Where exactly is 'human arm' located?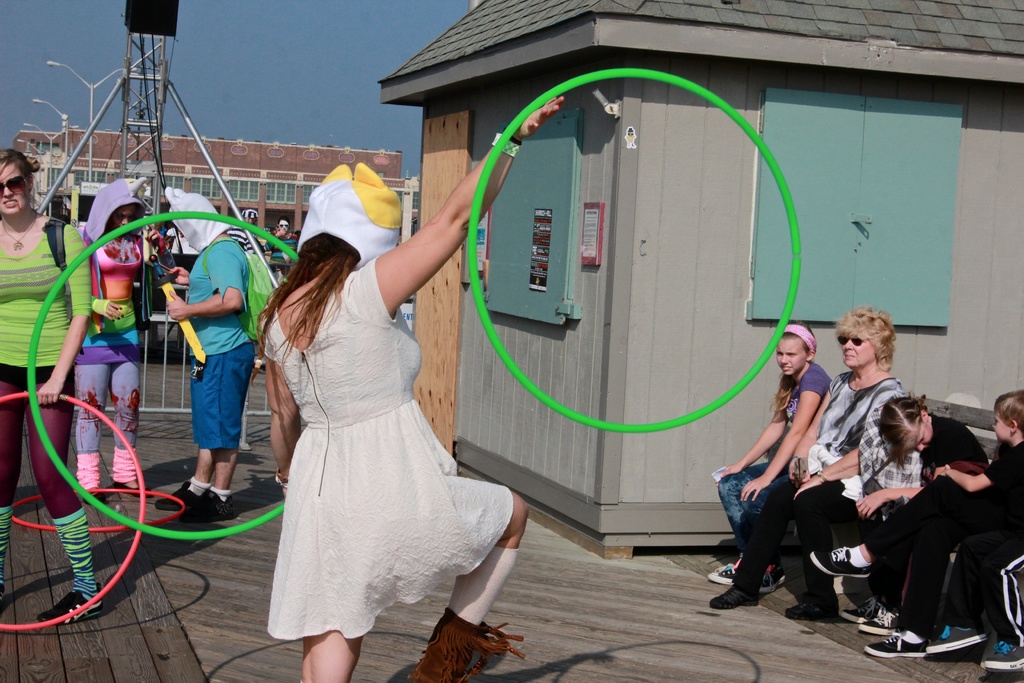
Its bounding box is {"x1": 851, "y1": 480, "x2": 925, "y2": 518}.
